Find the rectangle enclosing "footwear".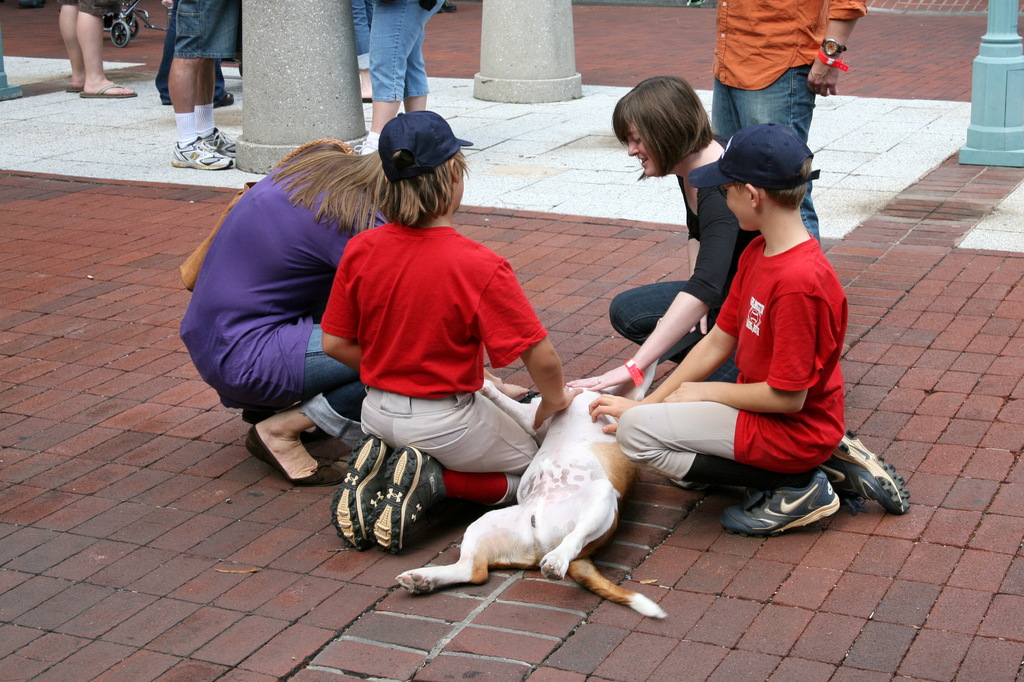
(355,141,376,154).
